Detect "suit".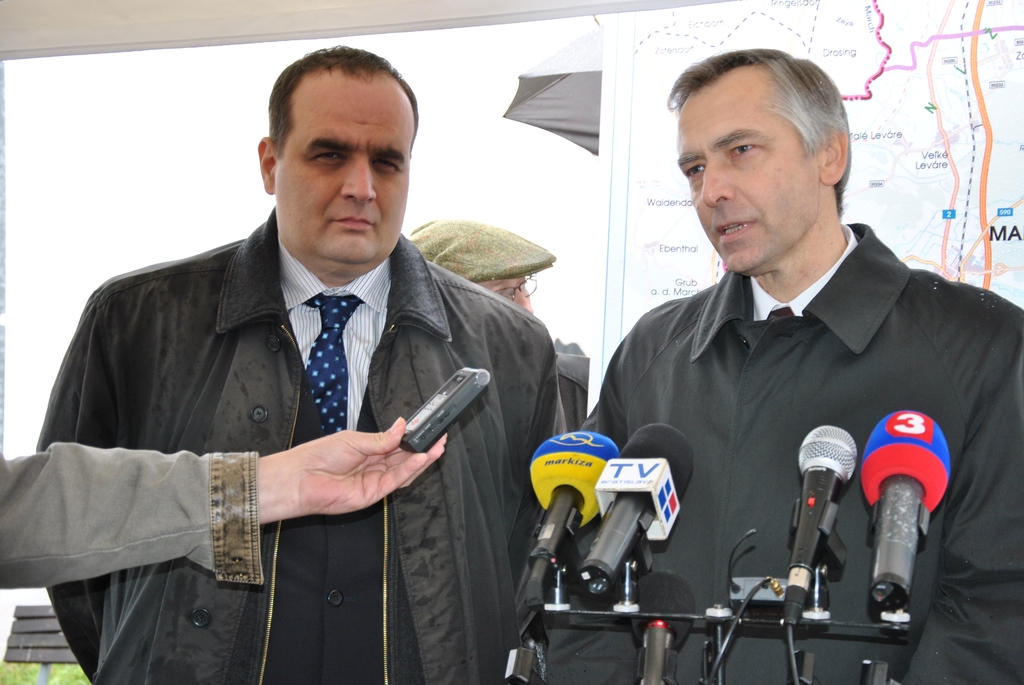
Detected at region(68, 109, 540, 676).
